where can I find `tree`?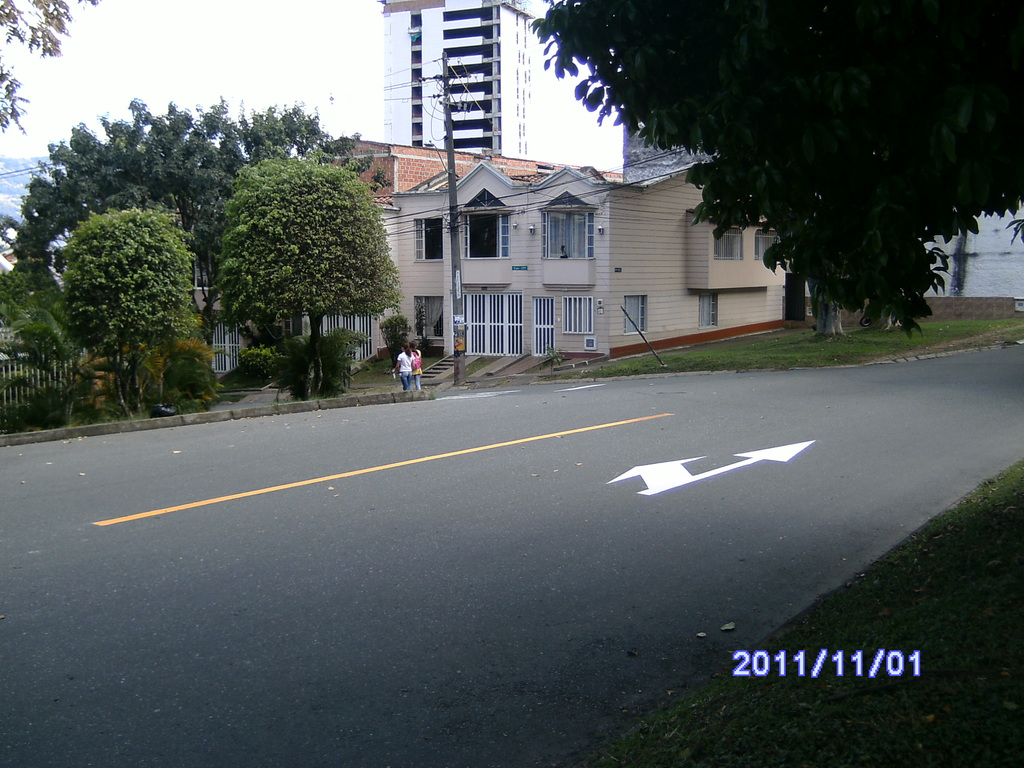
You can find it at [53,214,216,394].
